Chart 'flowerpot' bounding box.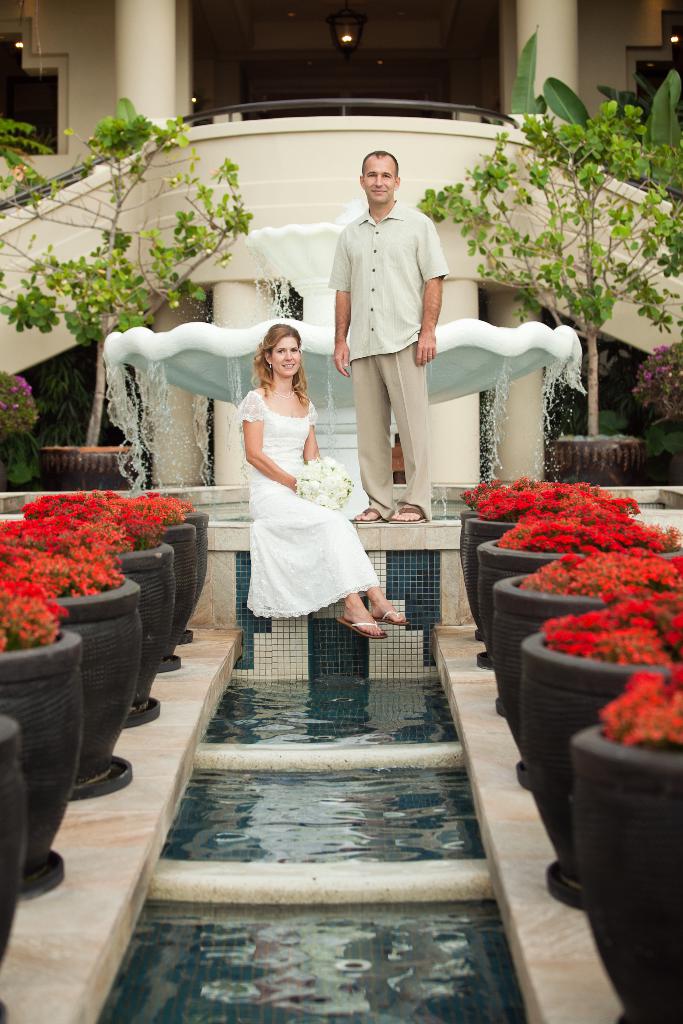
Charted: box(549, 428, 652, 483).
